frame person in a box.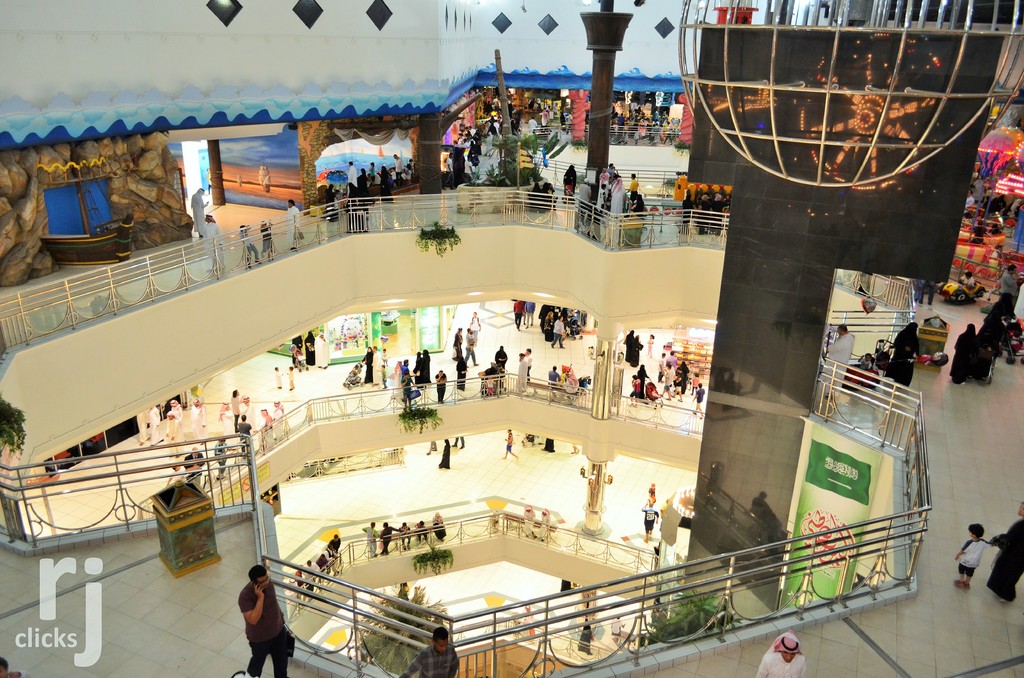
bbox(164, 394, 184, 444).
